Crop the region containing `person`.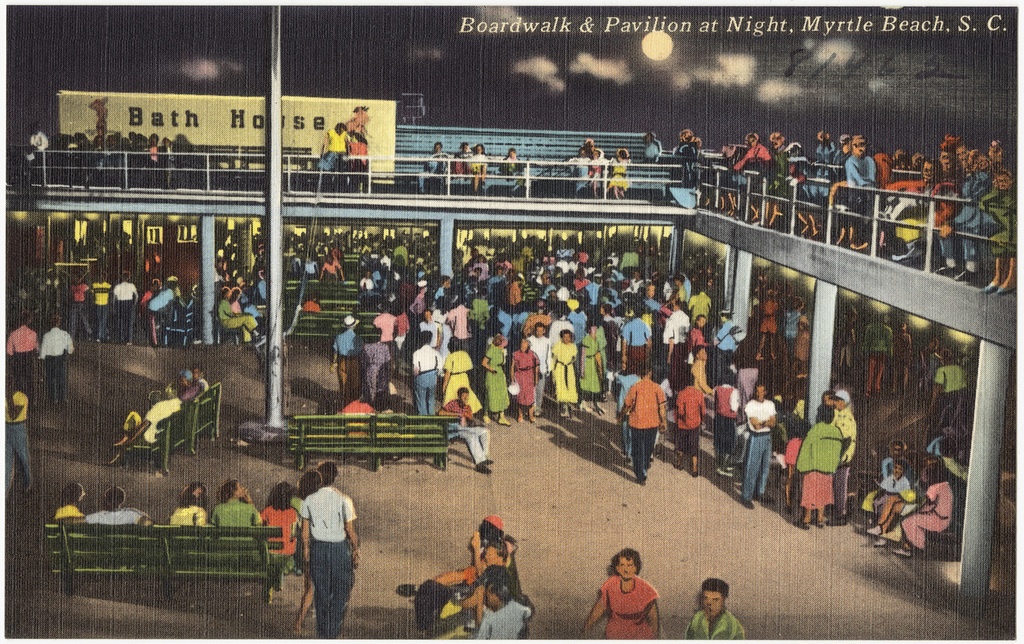
Crop region: box=[166, 479, 208, 530].
